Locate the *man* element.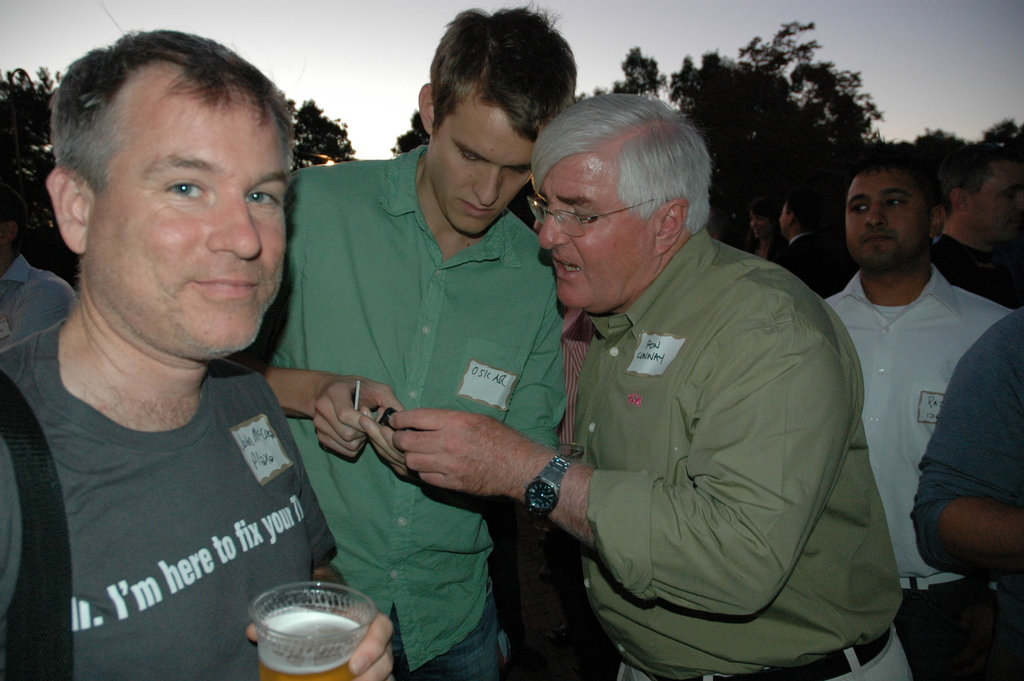
Element bbox: {"left": 825, "top": 136, "right": 1023, "bottom": 680}.
